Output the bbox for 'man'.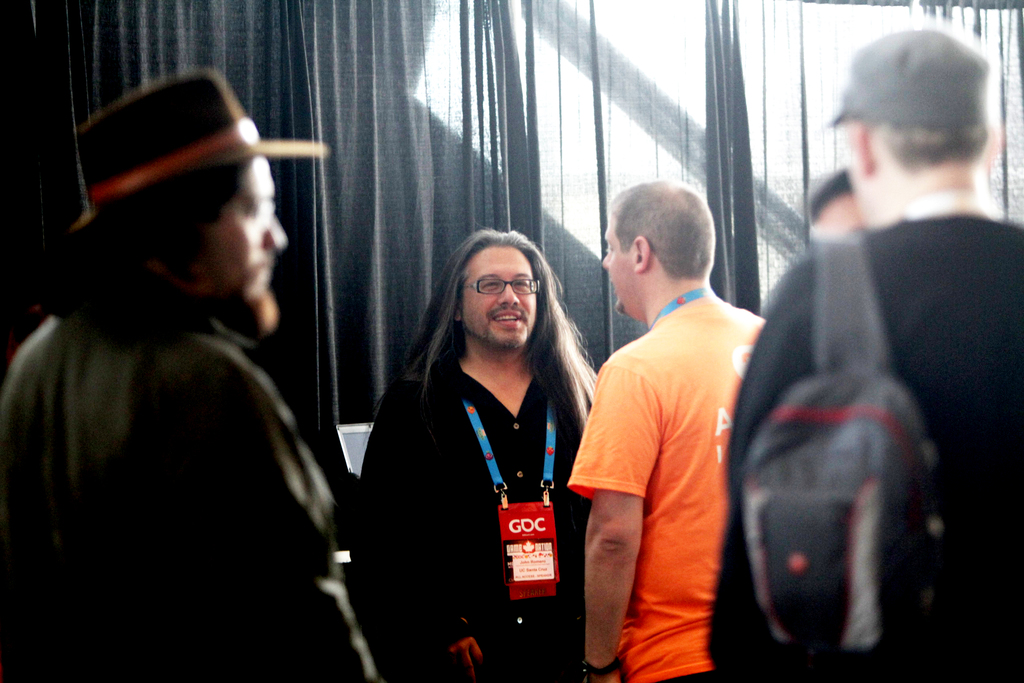
(left=0, top=62, right=394, bottom=682).
